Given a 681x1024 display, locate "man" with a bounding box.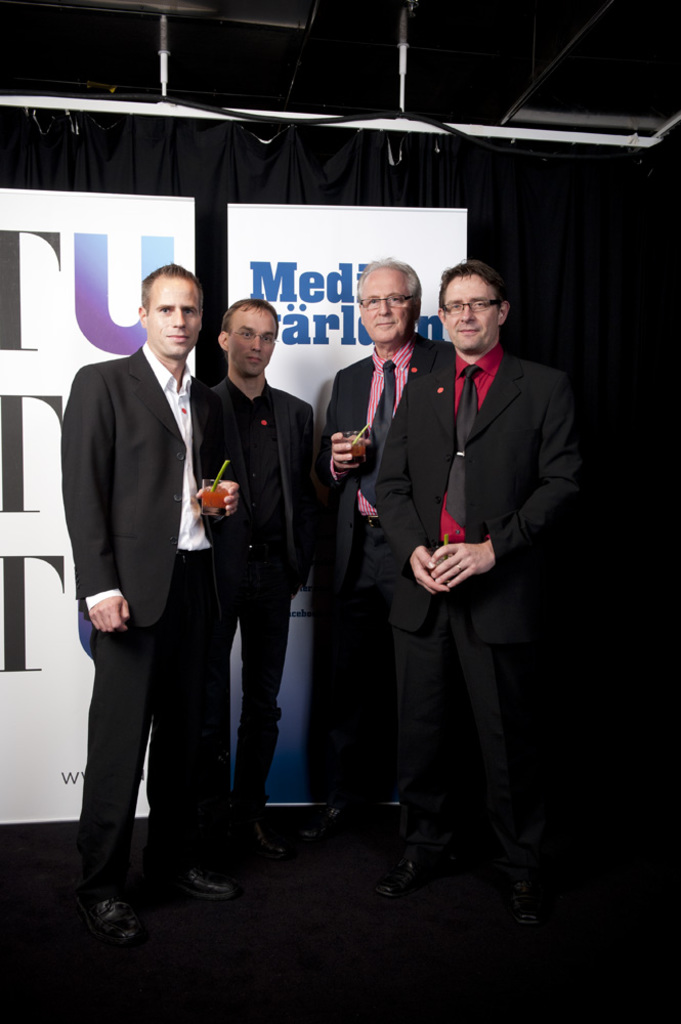
Located: bbox=(324, 255, 453, 895).
